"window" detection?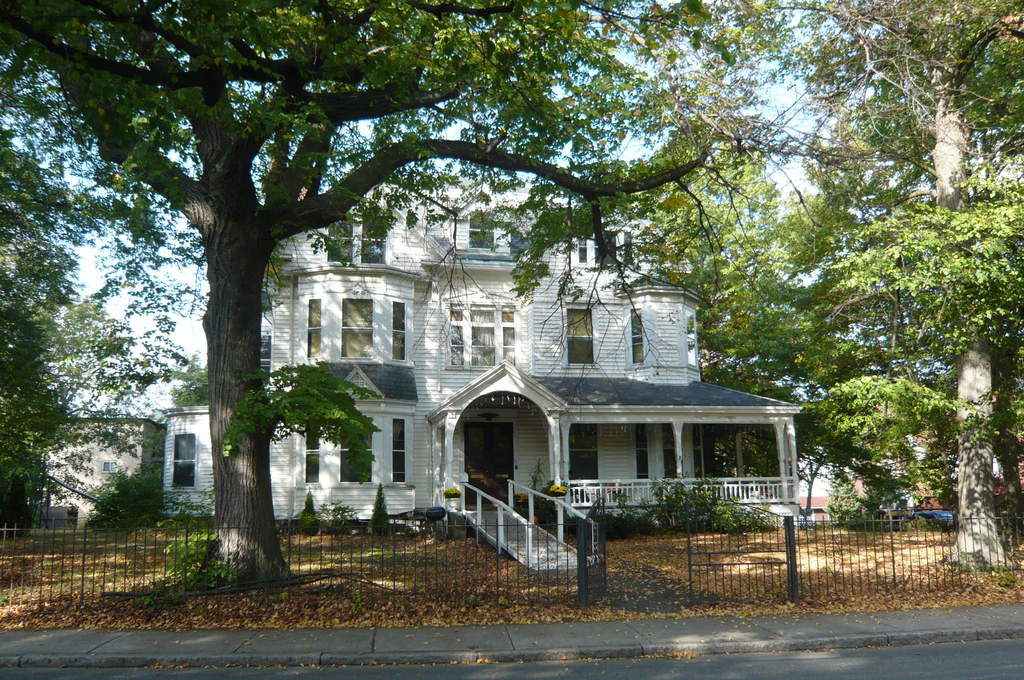
[x1=684, y1=304, x2=698, y2=369]
